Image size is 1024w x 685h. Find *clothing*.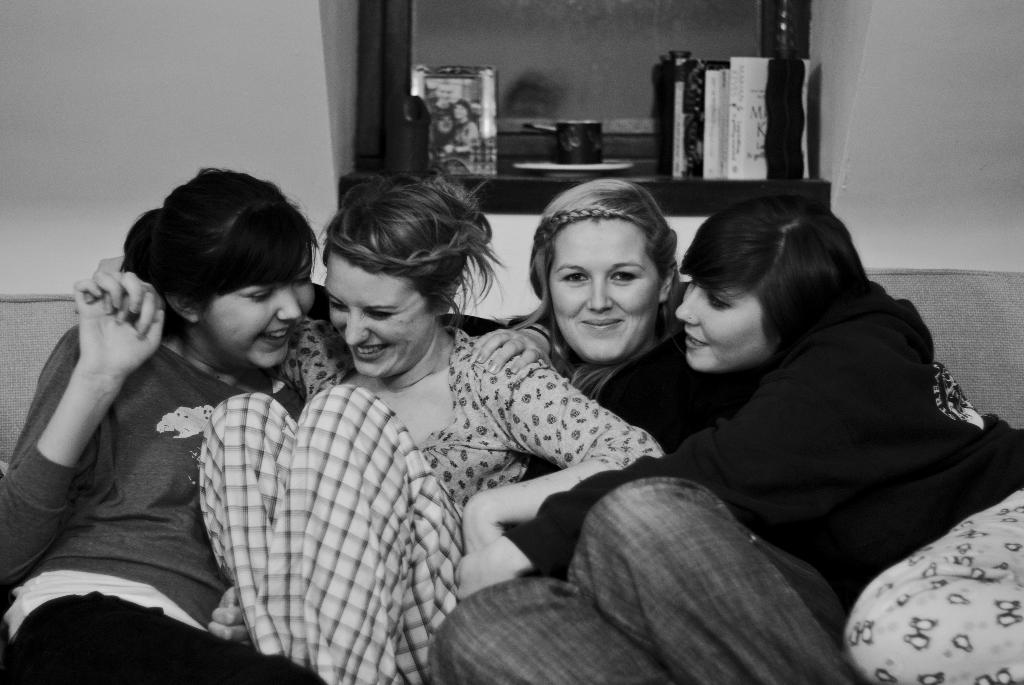
Rect(0, 312, 329, 684).
